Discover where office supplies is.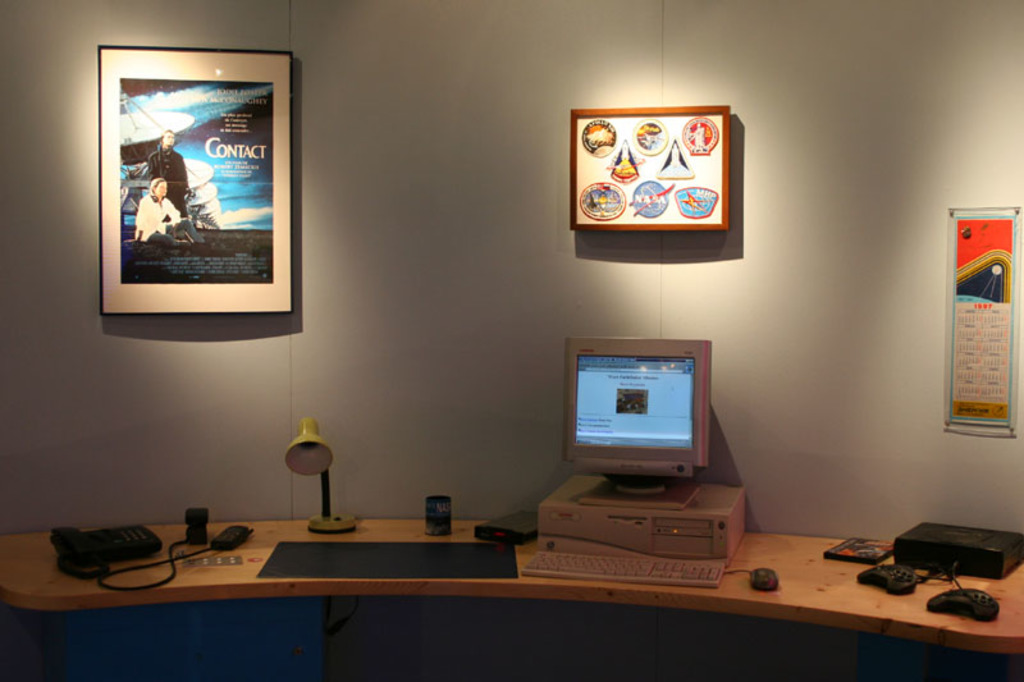
Discovered at <bbox>424, 495, 457, 540</bbox>.
